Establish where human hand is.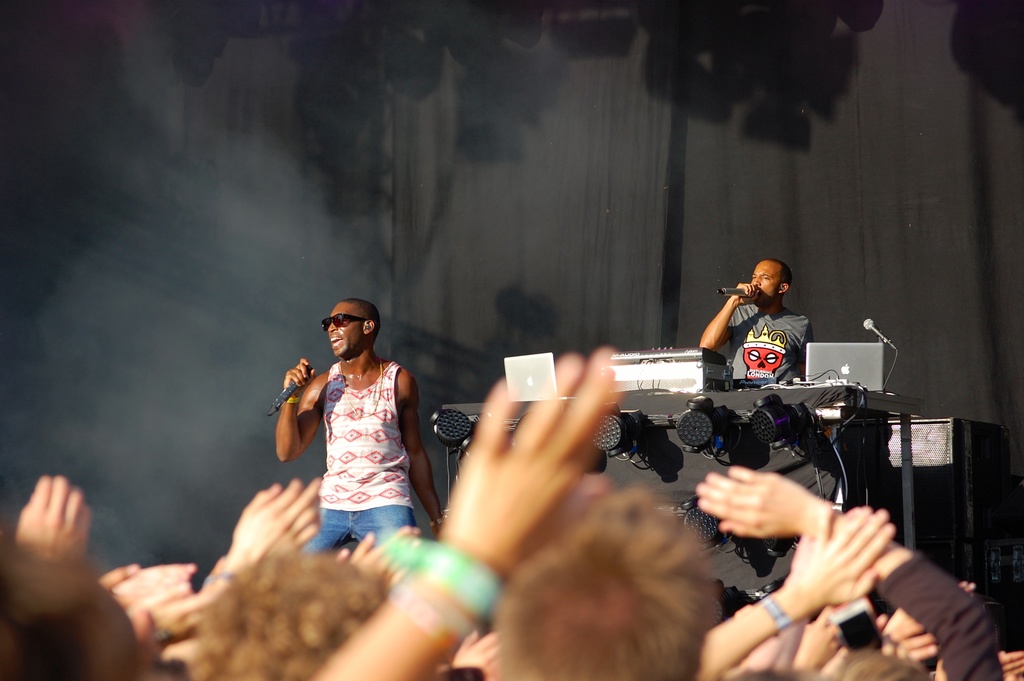
Established at <box>730,281,762,304</box>.
